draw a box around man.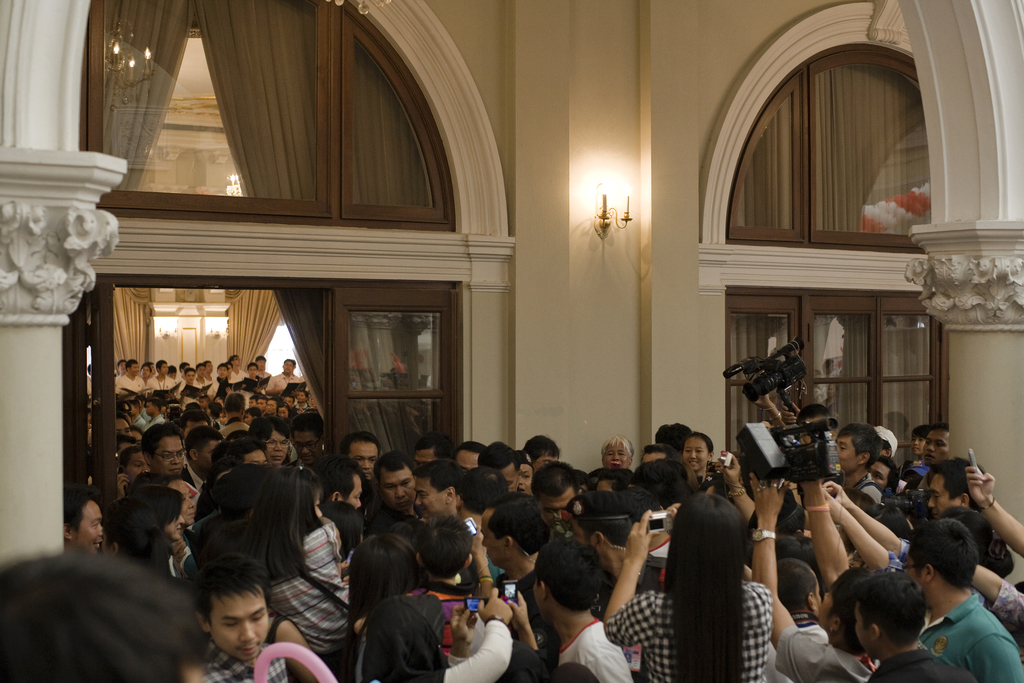
bbox=[113, 414, 130, 438].
